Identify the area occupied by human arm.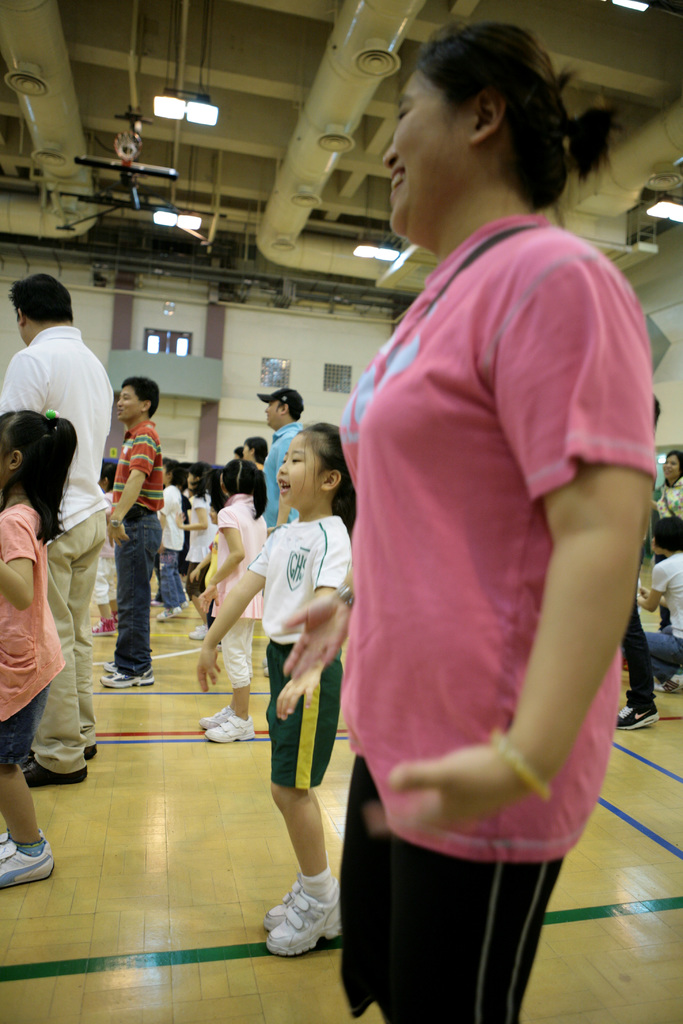
Area: box=[157, 486, 175, 529].
